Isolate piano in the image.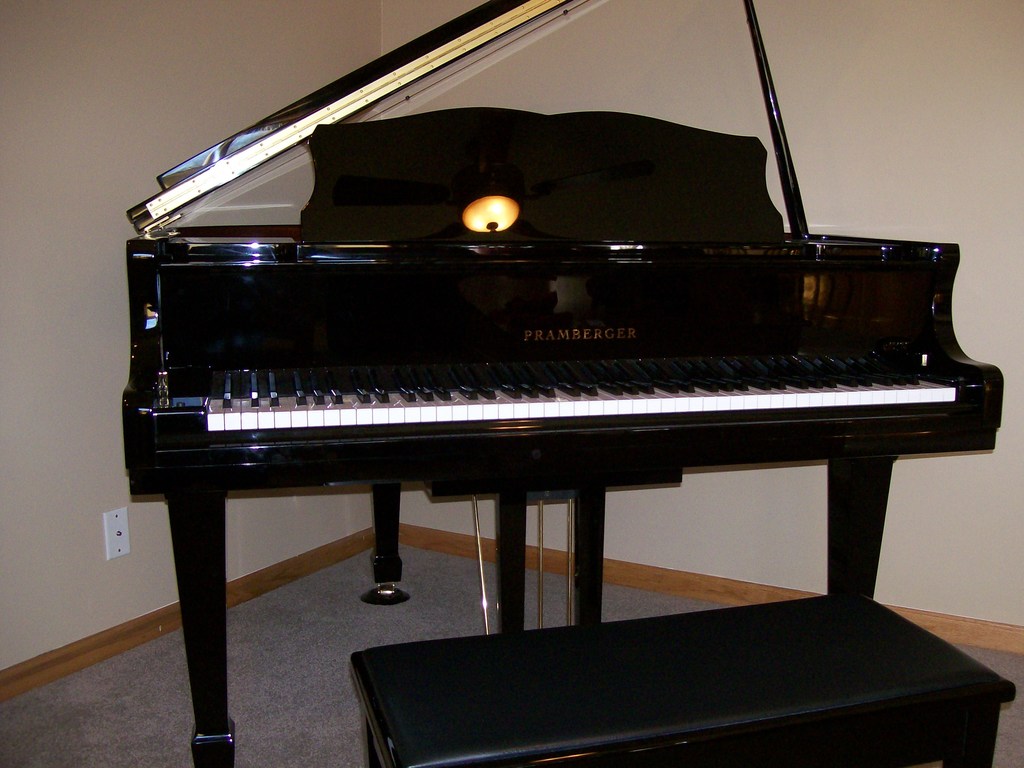
Isolated region: 122, 0, 1004, 767.
